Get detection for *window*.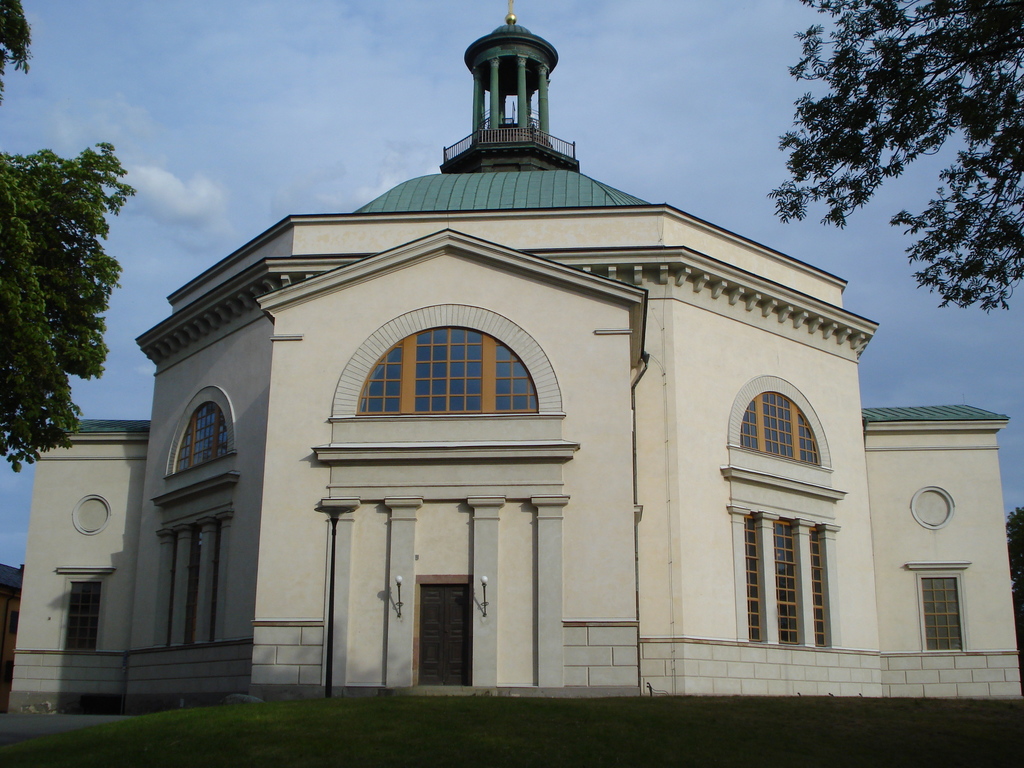
Detection: region(351, 318, 547, 419).
